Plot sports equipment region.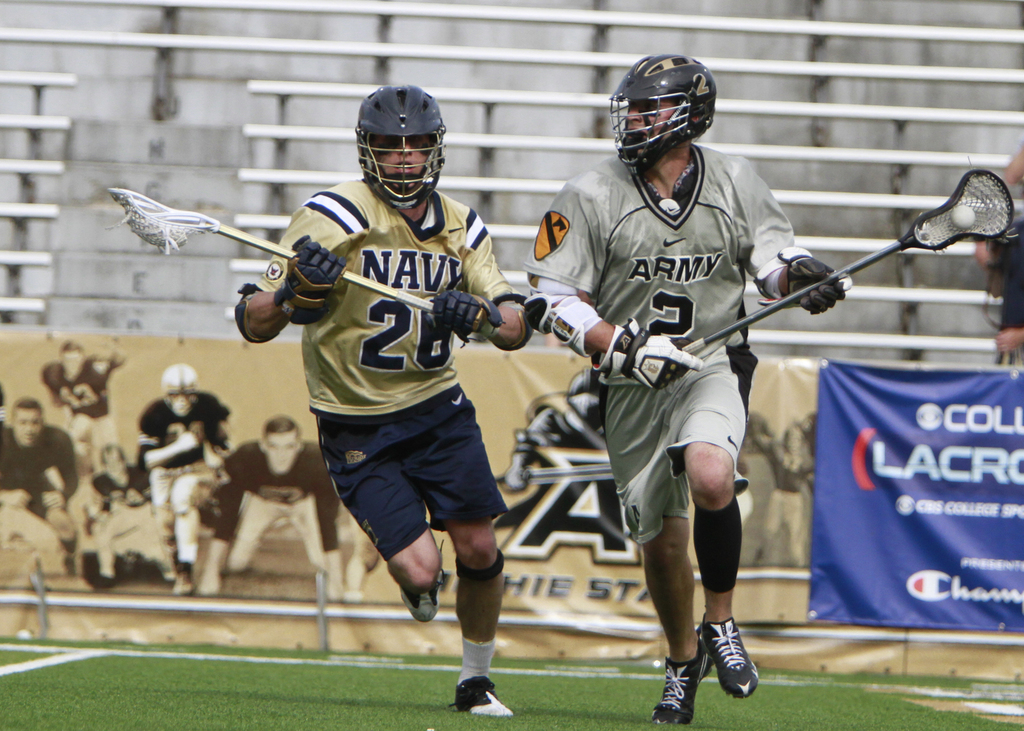
Plotted at 675/166/1020/358.
